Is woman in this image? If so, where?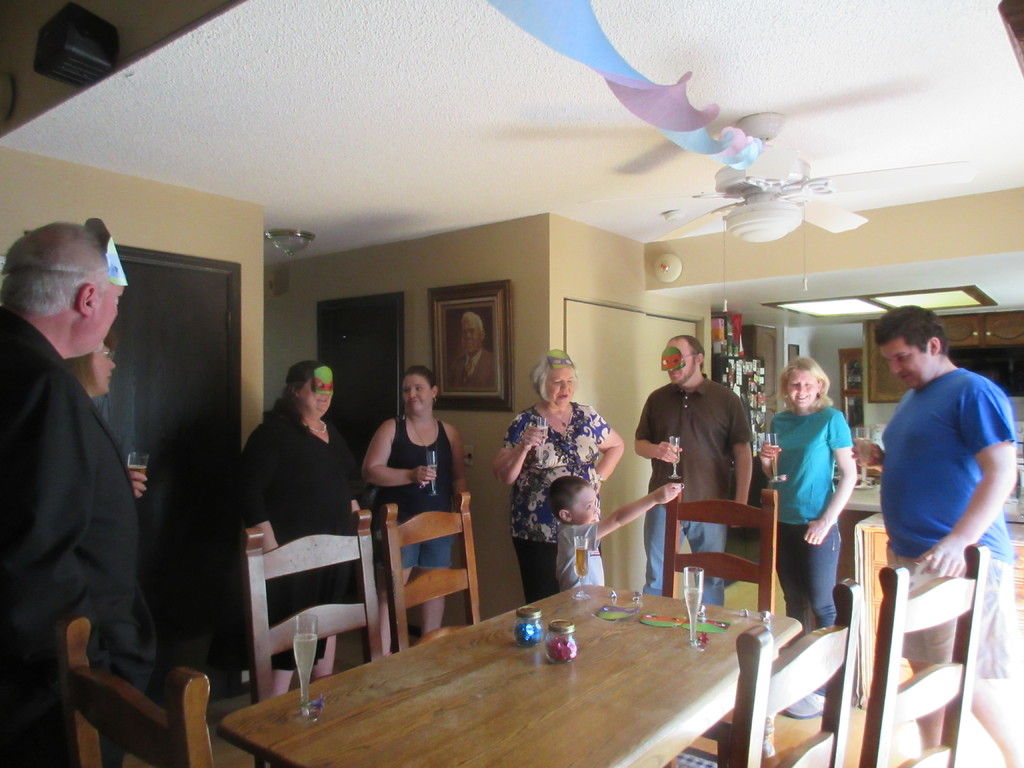
Yes, at 362, 363, 473, 659.
